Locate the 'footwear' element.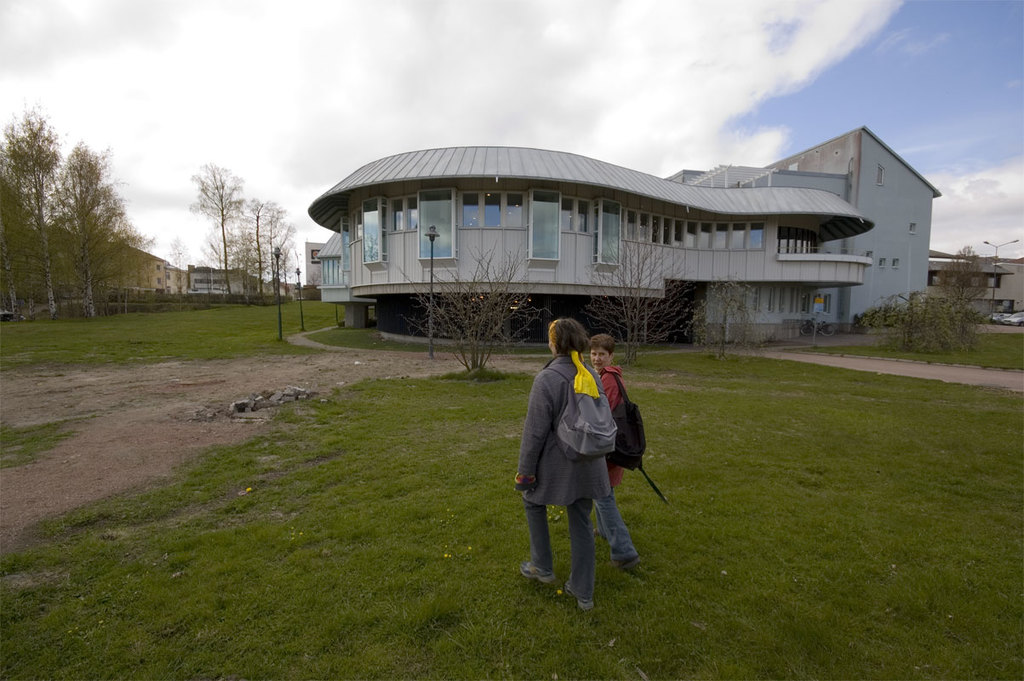
Element bbox: <box>520,559,554,585</box>.
